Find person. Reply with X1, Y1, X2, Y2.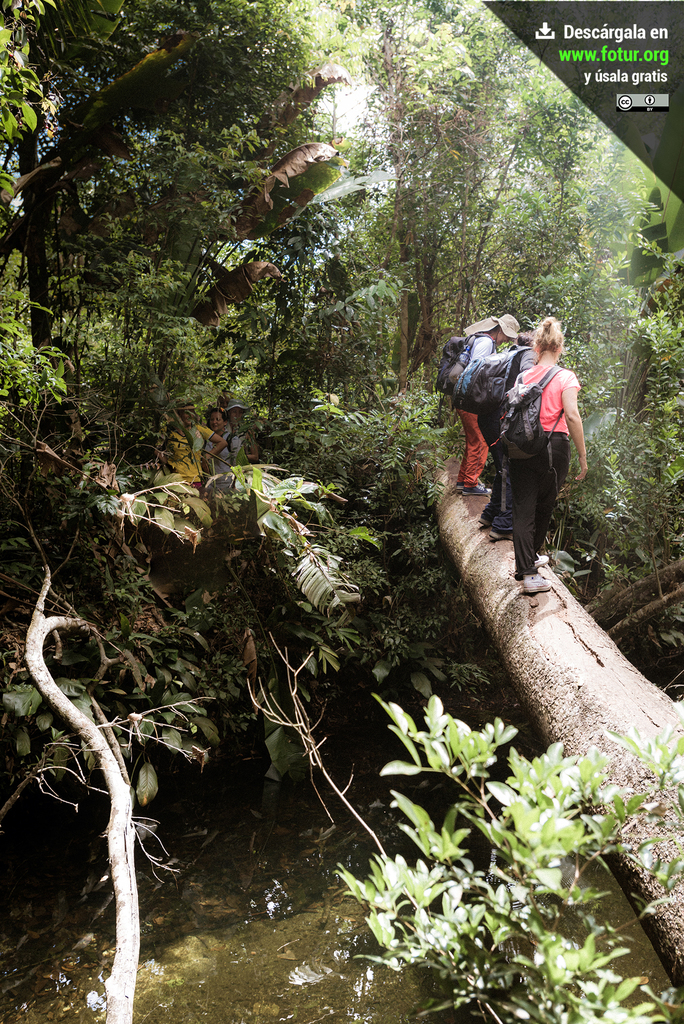
475, 329, 541, 546.
